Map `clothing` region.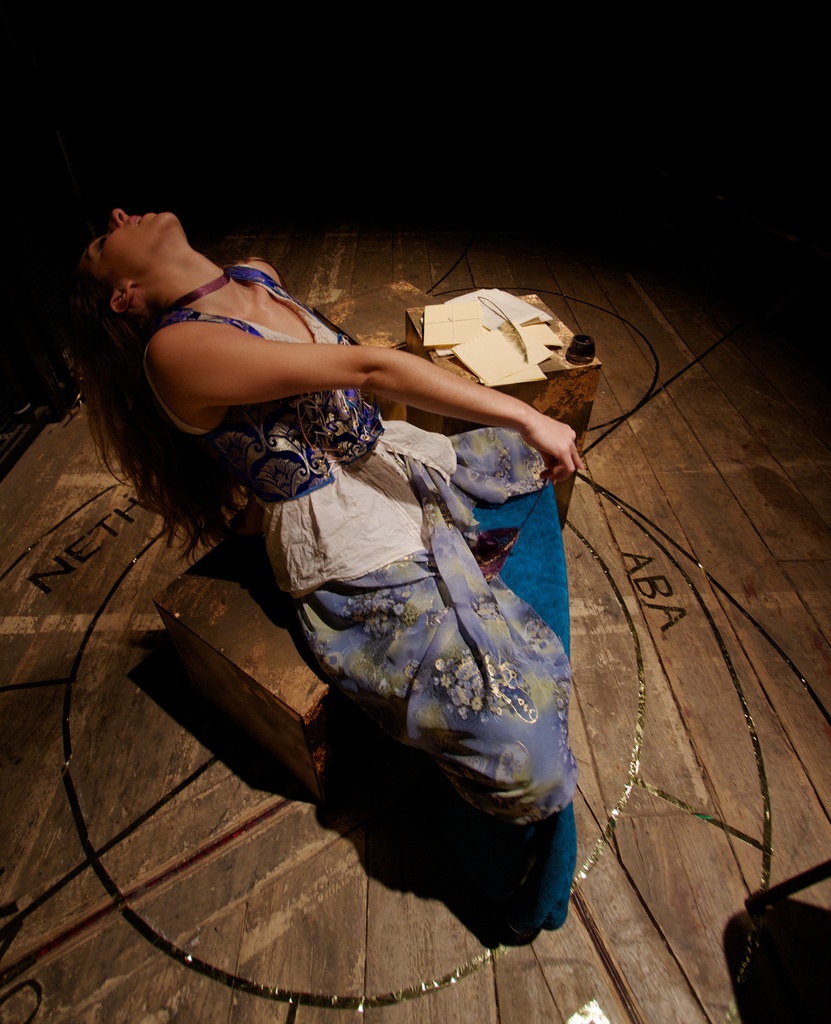
Mapped to 205,297,589,885.
